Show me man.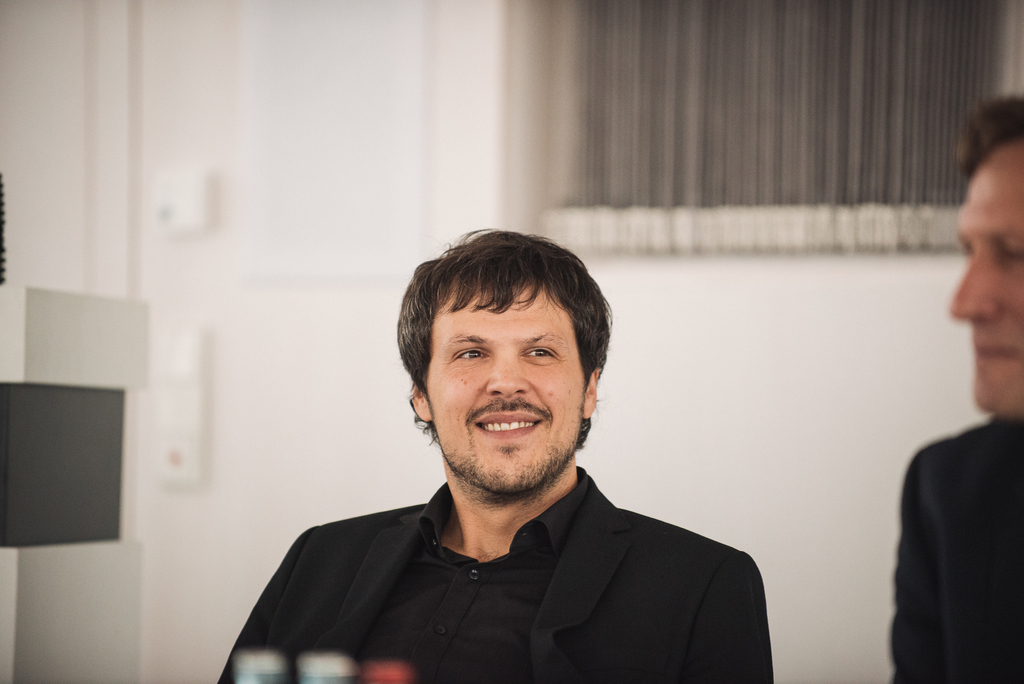
man is here: (210,232,791,669).
